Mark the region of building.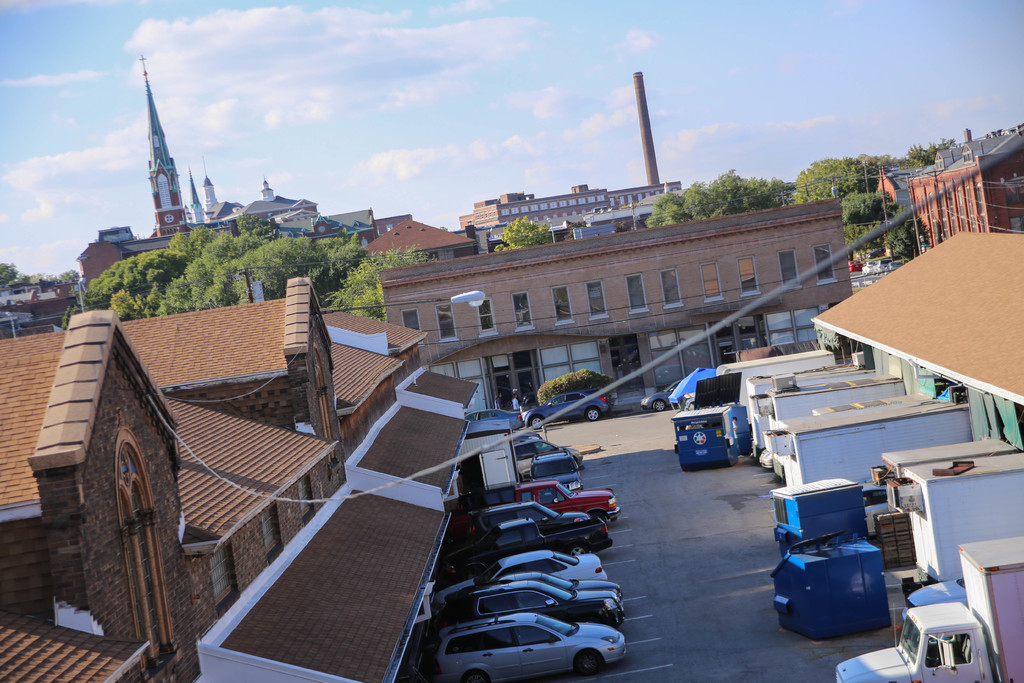
Region: locate(378, 204, 852, 413).
